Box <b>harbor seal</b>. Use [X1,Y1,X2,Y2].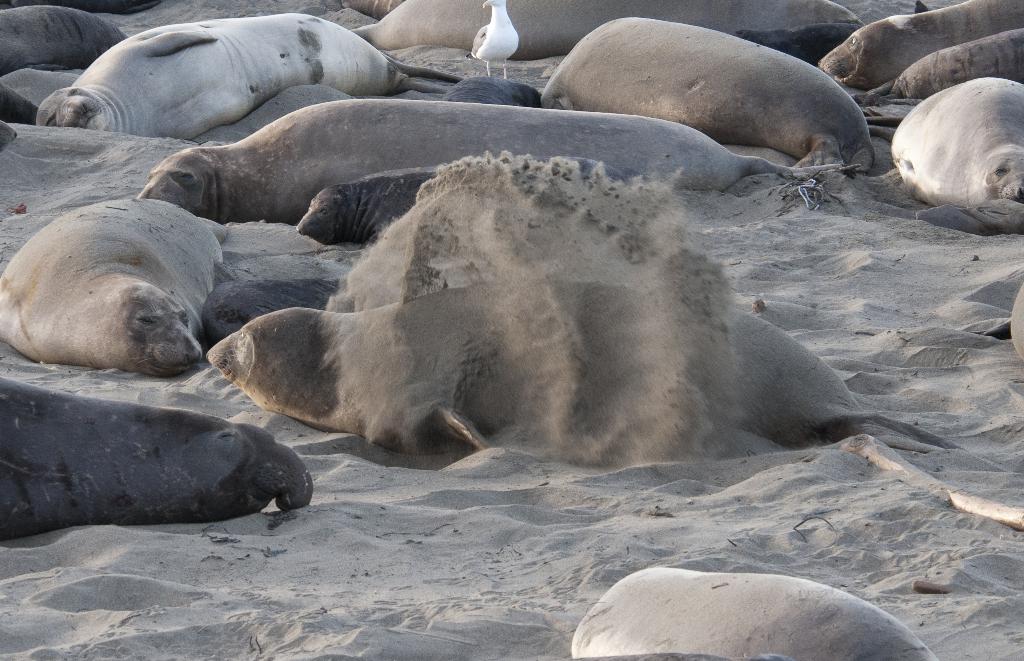
[0,376,314,535].
